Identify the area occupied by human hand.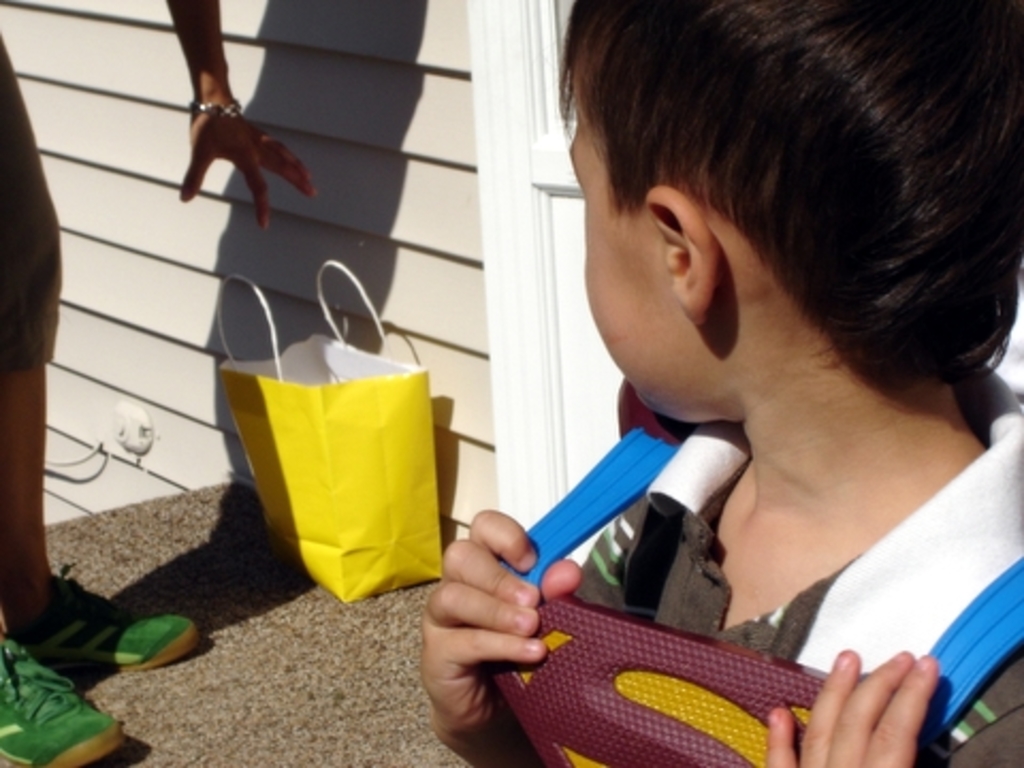
Area: x1=179 y1=107 x2=316 y2=226.
